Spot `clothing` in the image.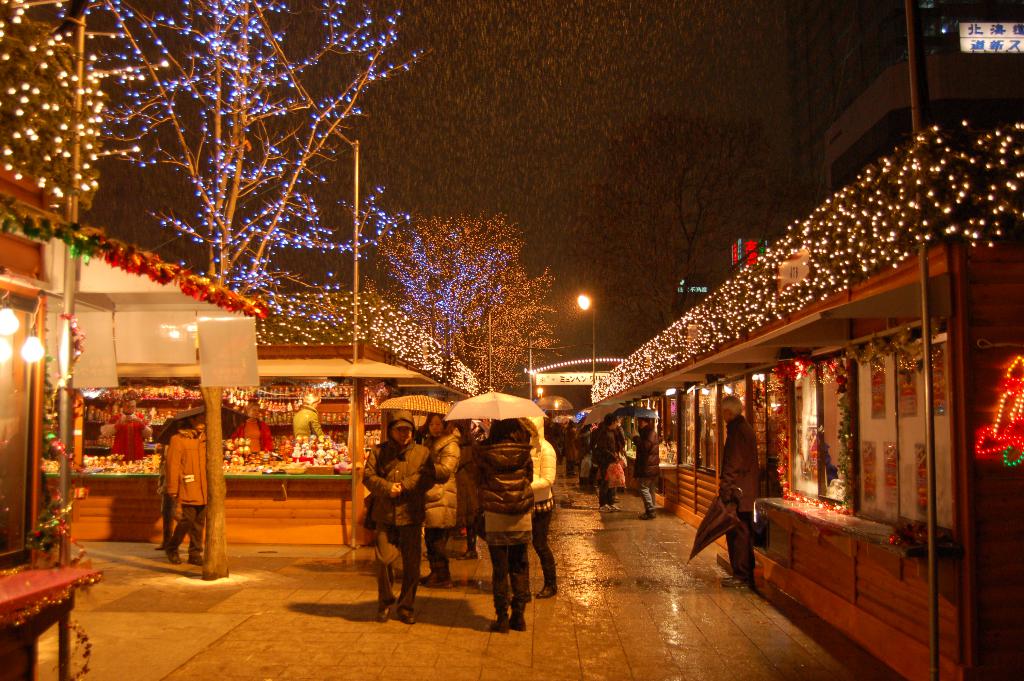
`clothing` found at bbox=(597, 427, 620, 495).
